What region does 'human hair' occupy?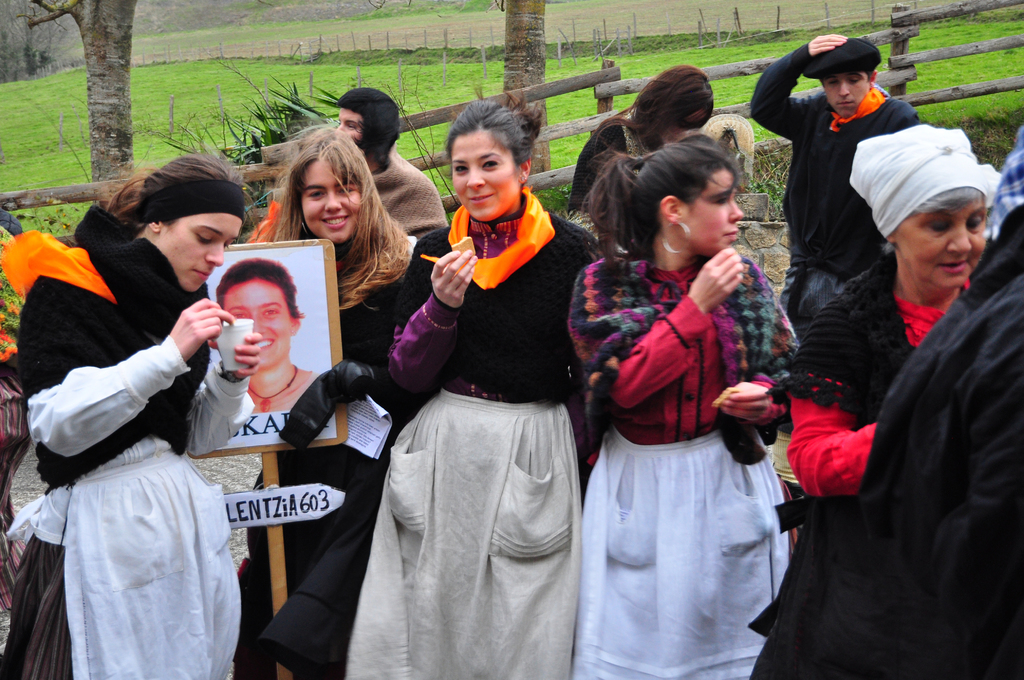
Rect(597, 63, 716, 150).
